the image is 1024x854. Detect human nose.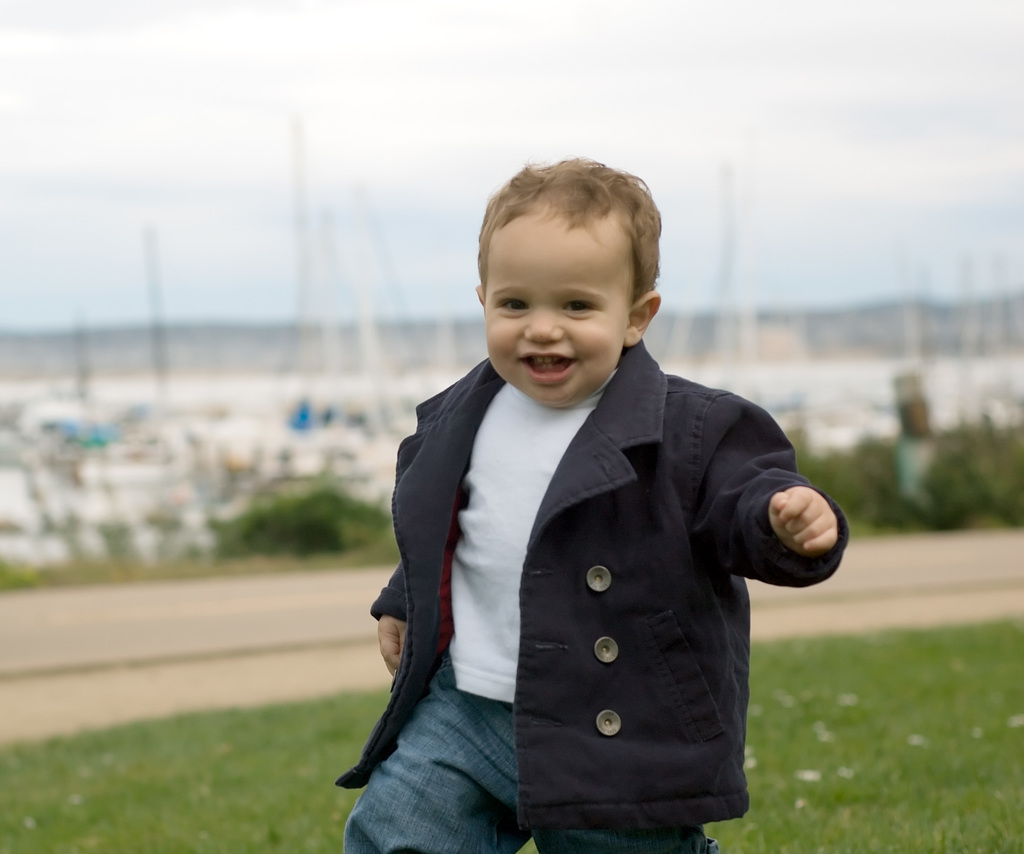
Detection: [523,307,564,345].
